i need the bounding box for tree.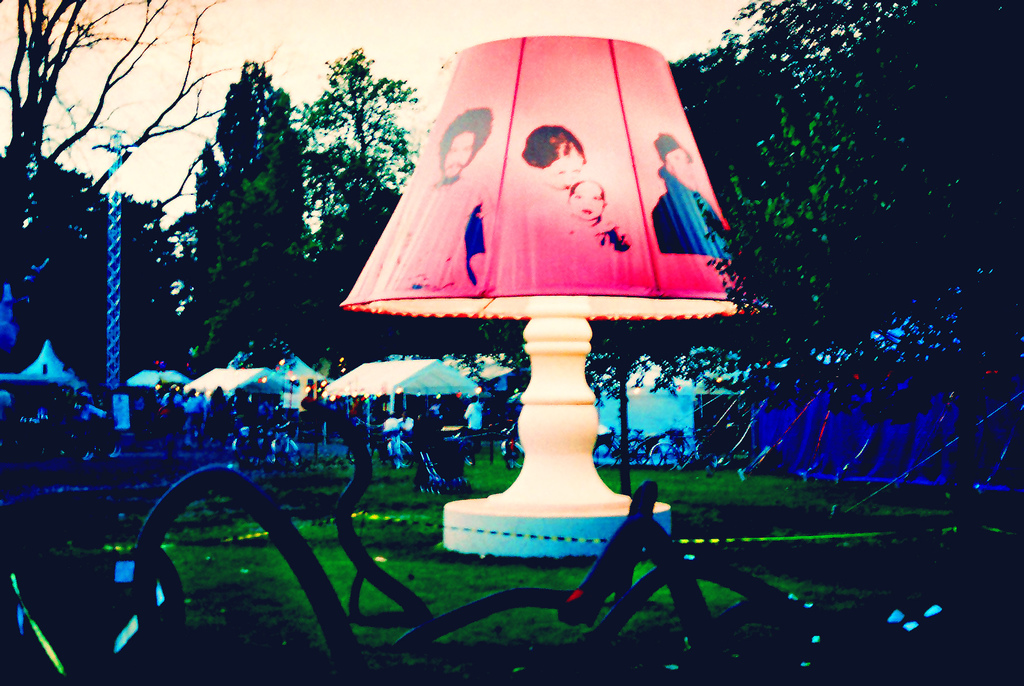
Here it is: [659,0,1023,532].
